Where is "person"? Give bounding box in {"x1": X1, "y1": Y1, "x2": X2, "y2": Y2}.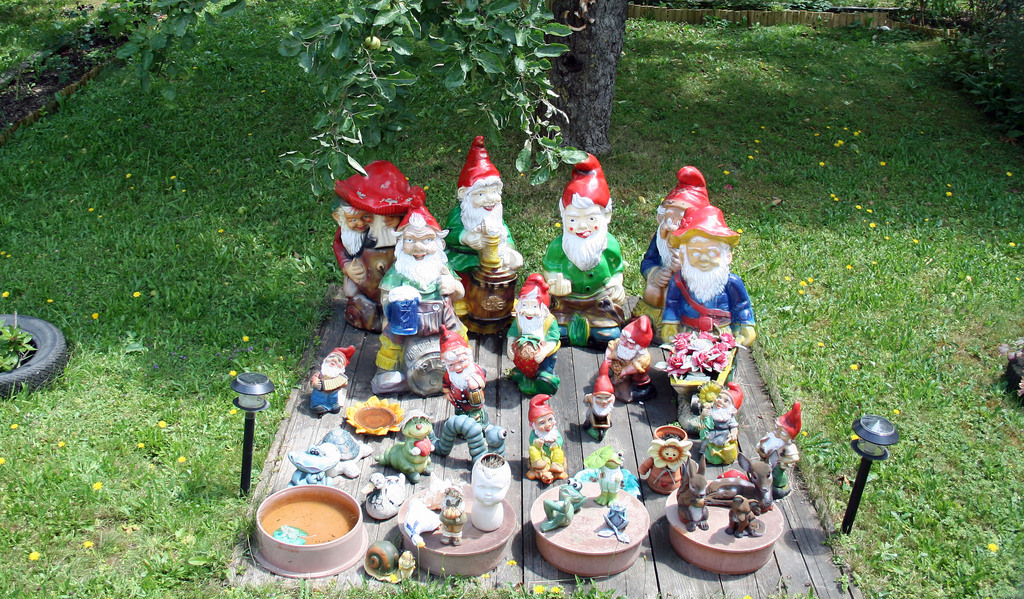
{"x1": 433, "y1": 131, "x2": 527, "y2": 281}.
